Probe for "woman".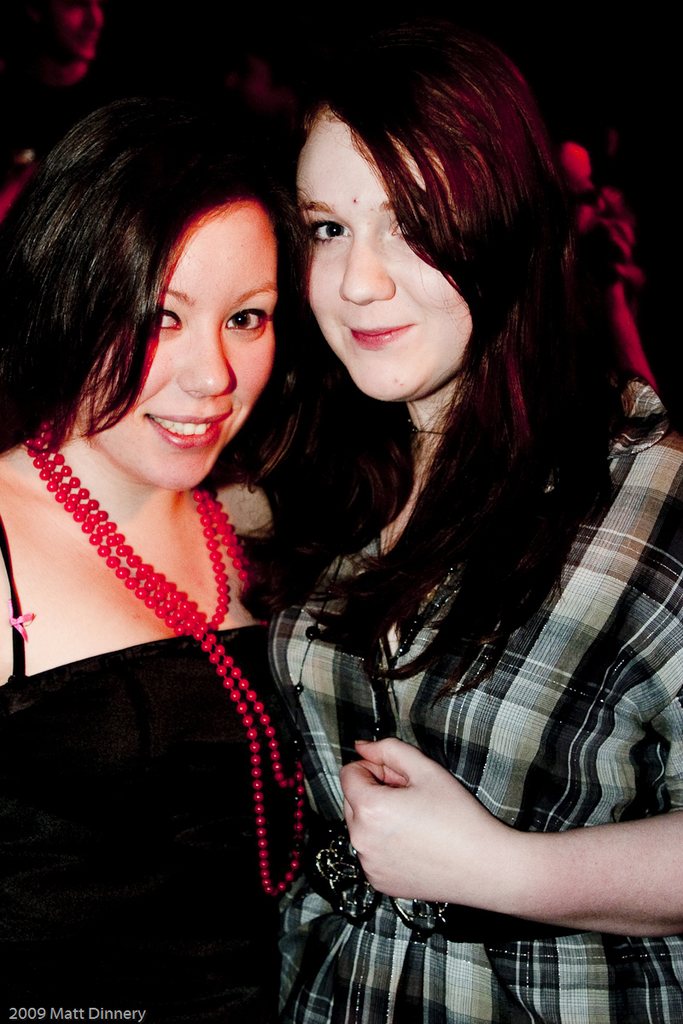
Probe result: 259, 19, 682, 1023.
